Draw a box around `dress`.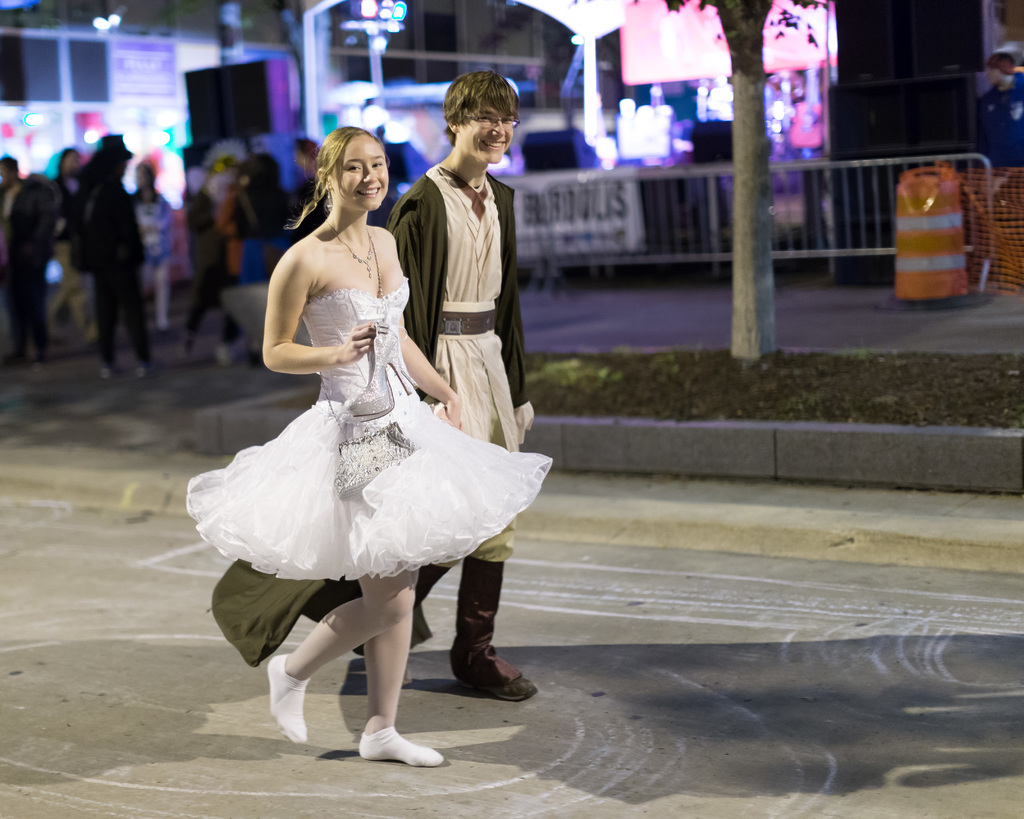
box=[189, 276, 552, 584].
